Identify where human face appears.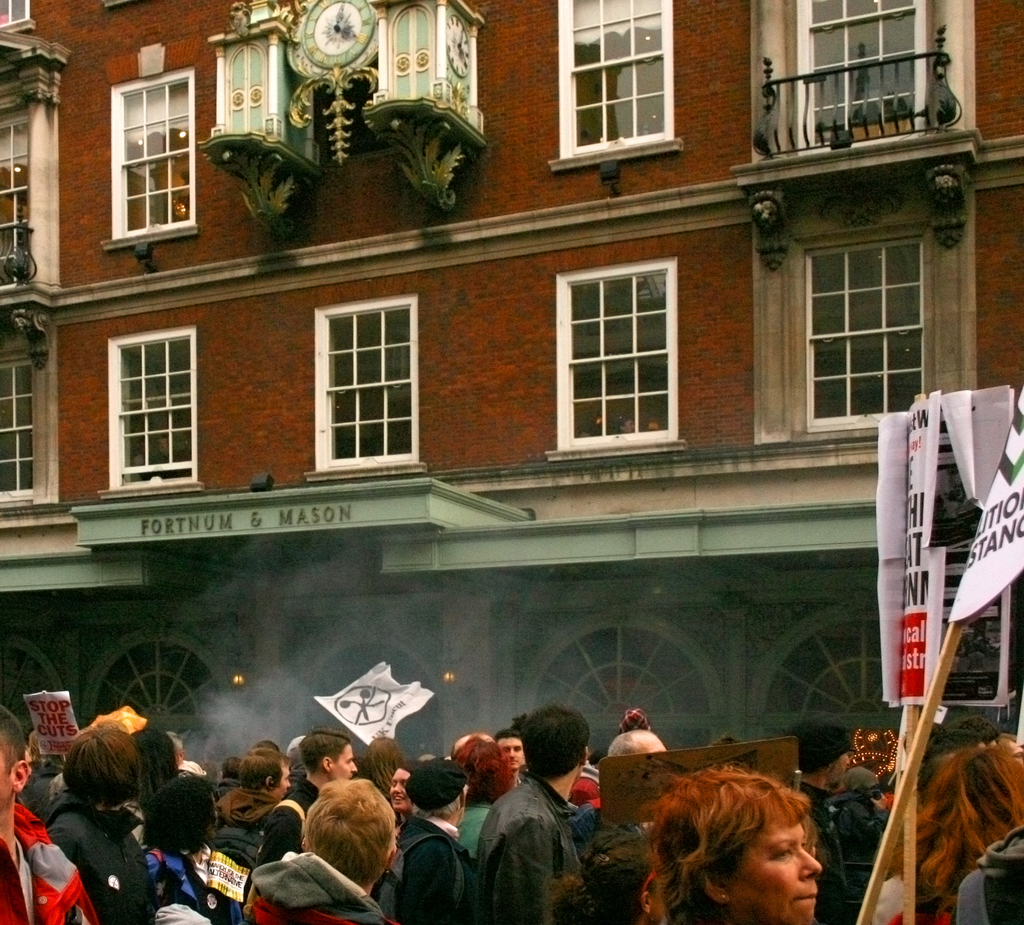
Appears at BBox(271, 759, 294, 805).
